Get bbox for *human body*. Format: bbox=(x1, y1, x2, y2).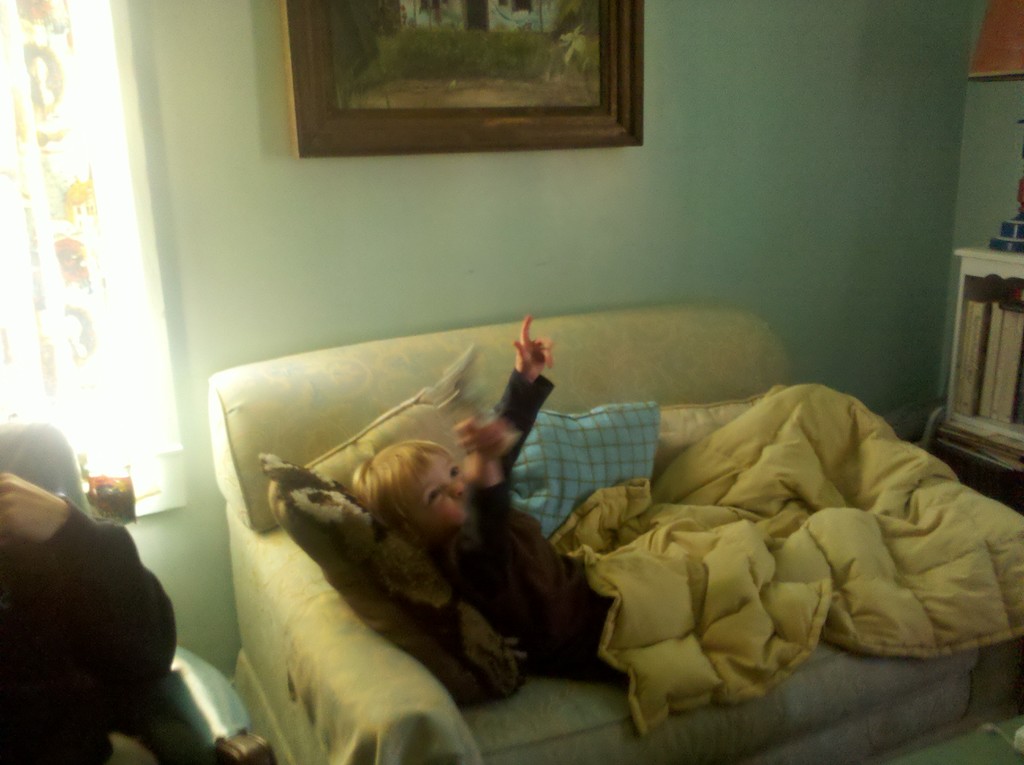
bbox=(0, 421, 175, 764).
